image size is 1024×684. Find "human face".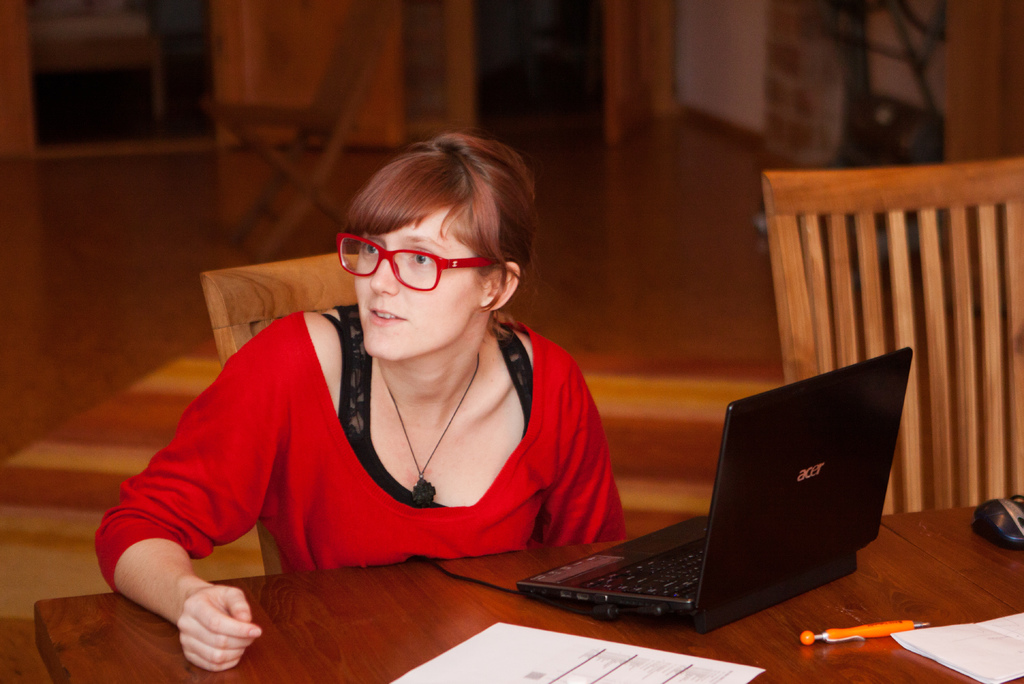
bbox=[353, 208, 490, 356].
